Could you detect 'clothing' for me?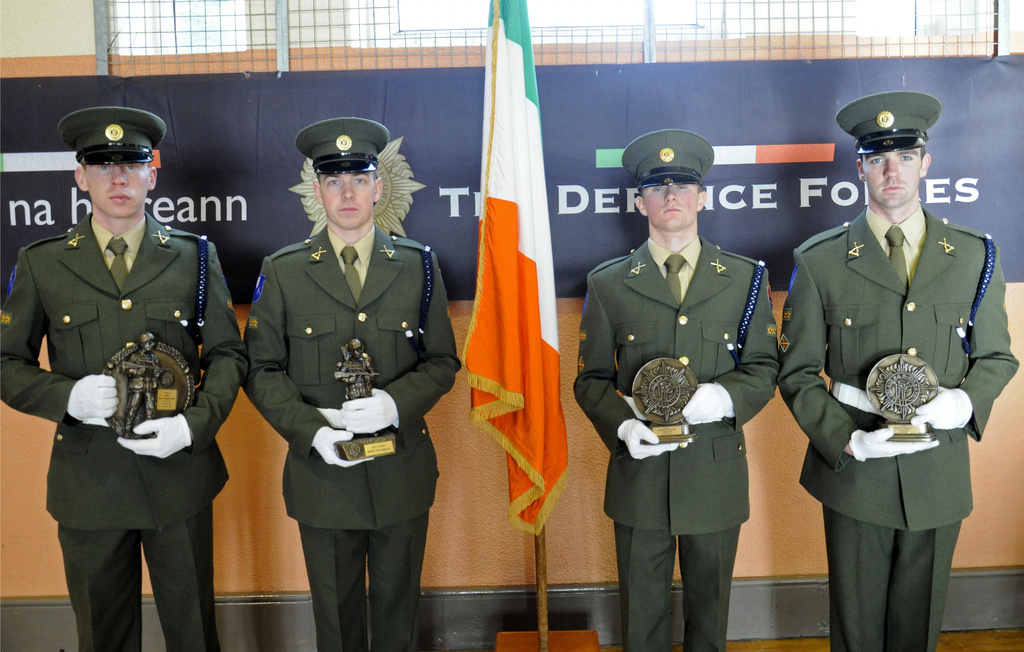
Detection result: box(573, 236, 780, 651).
